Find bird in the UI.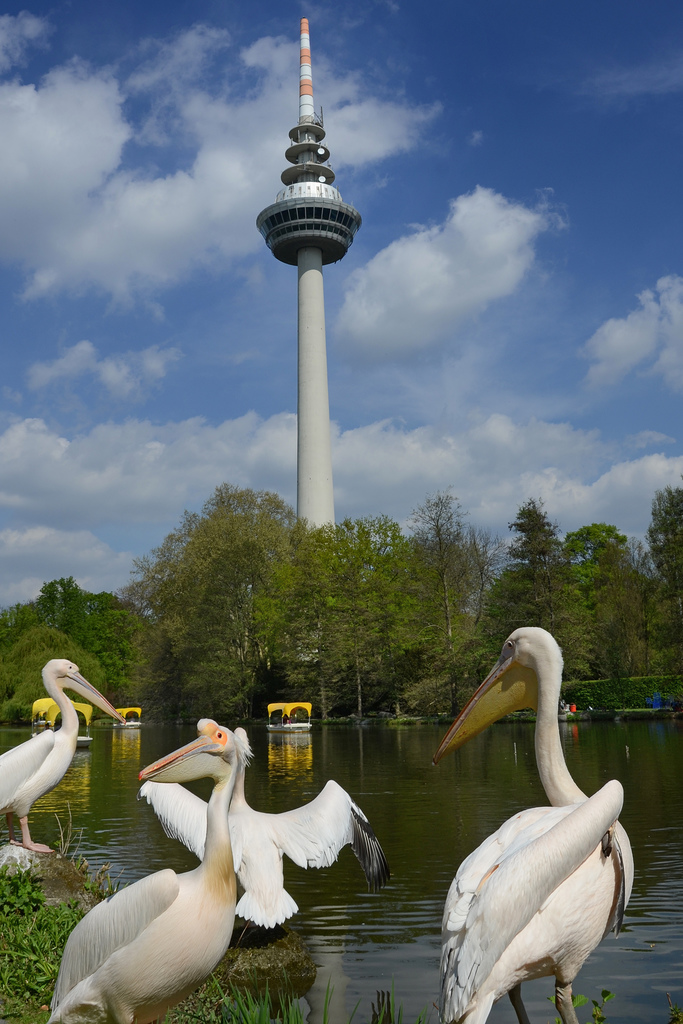
UI element at <bbox>435, 622, 638, 1023</bbox>.
